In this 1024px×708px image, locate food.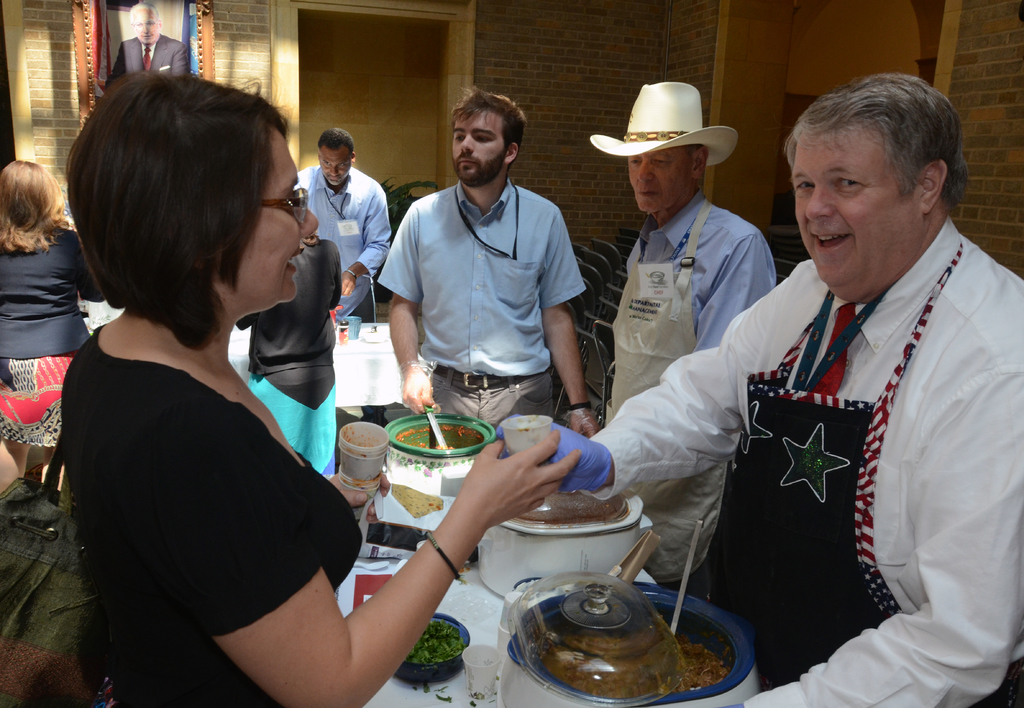
Bounding box: (540, 625, 727, 707).
